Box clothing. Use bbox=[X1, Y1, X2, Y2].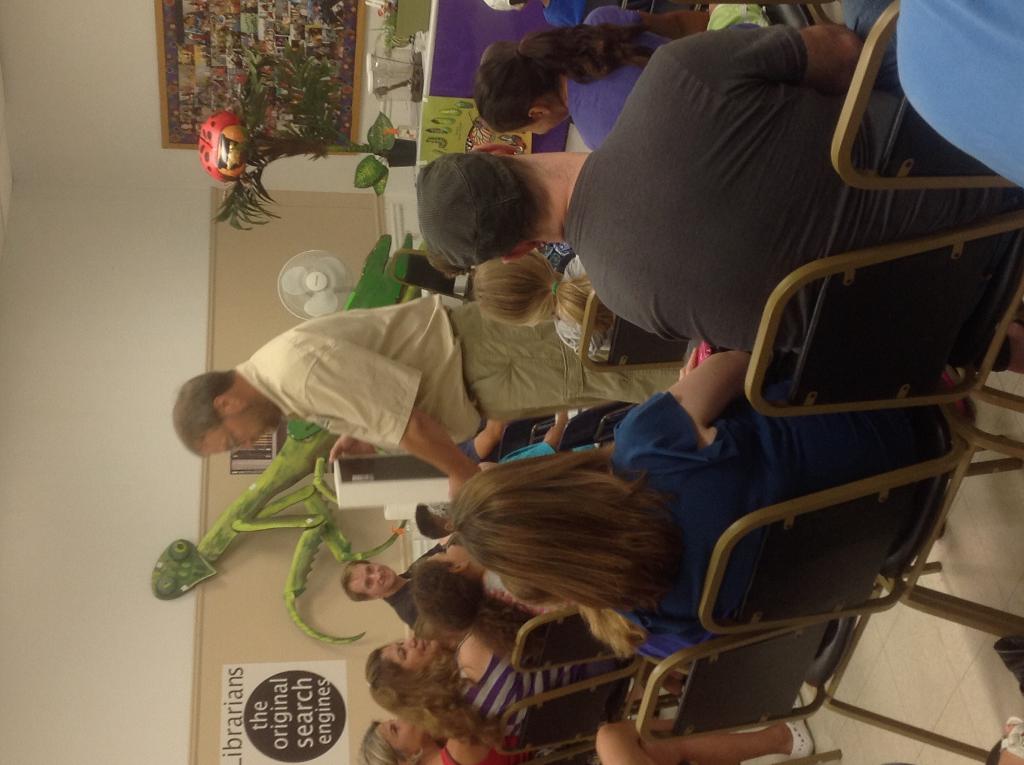
bbox=[595, 381, 943, 654].
